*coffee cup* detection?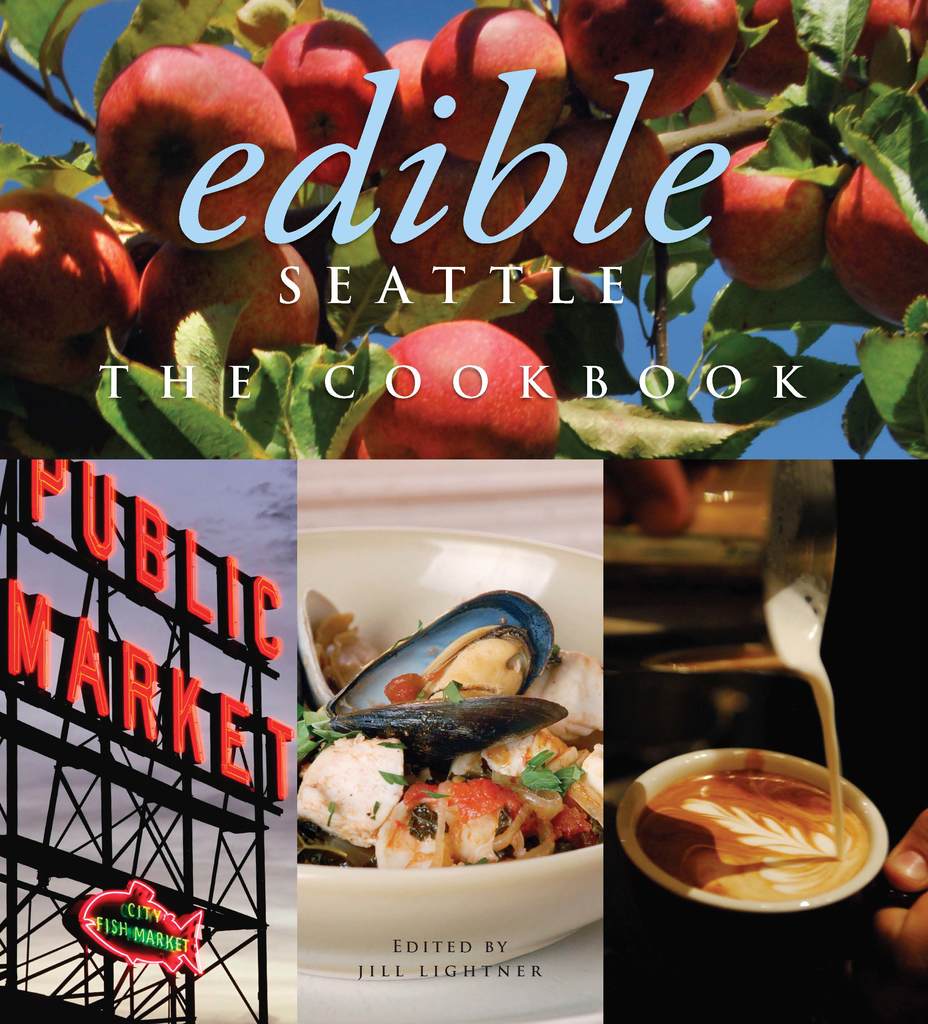
left=607, top=748, right=927, bottom=1023
